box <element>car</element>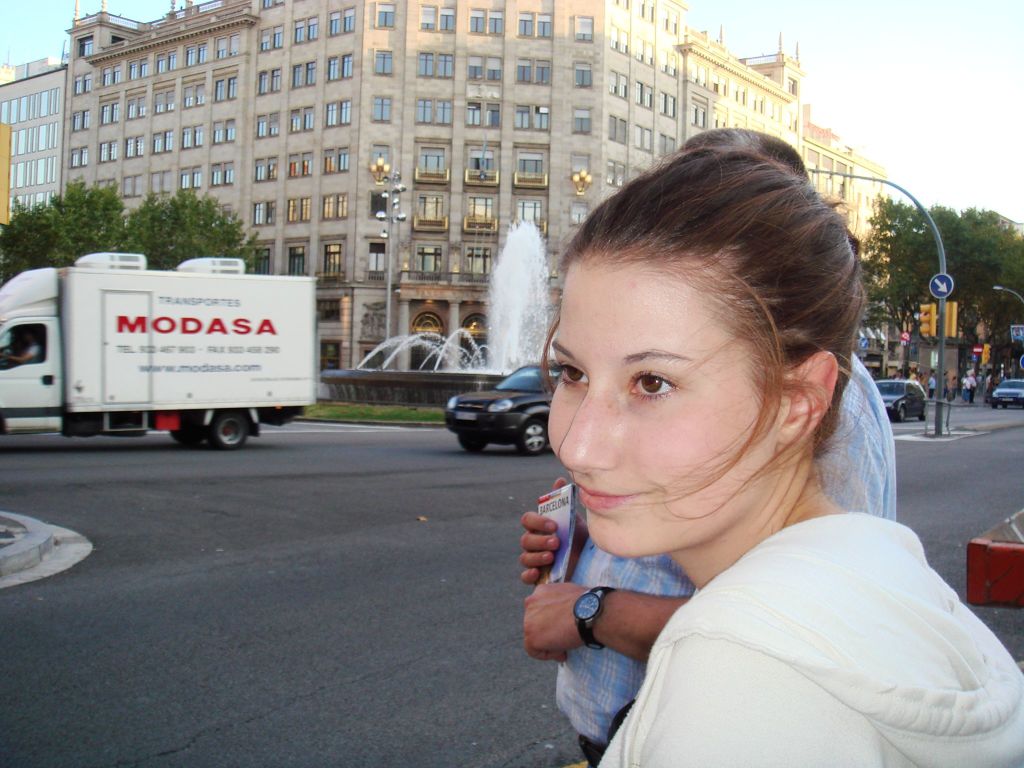
left=872, top=372, right=931, bottom=429
